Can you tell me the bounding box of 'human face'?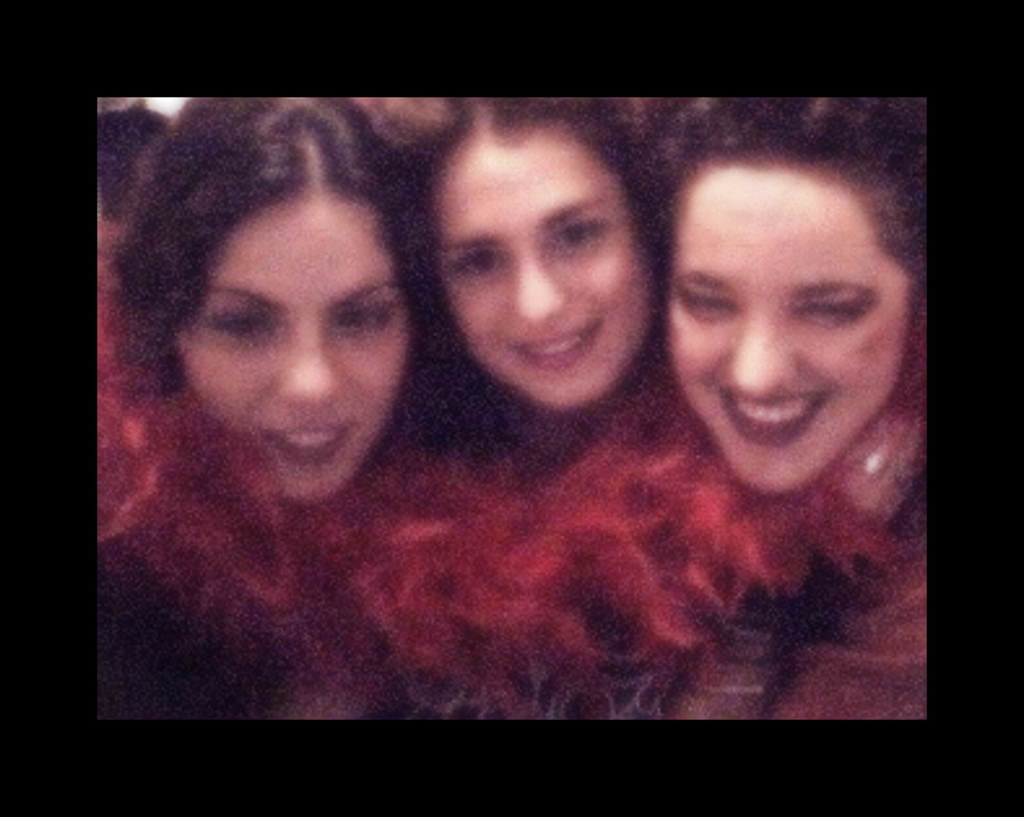
180,188,417,506.
